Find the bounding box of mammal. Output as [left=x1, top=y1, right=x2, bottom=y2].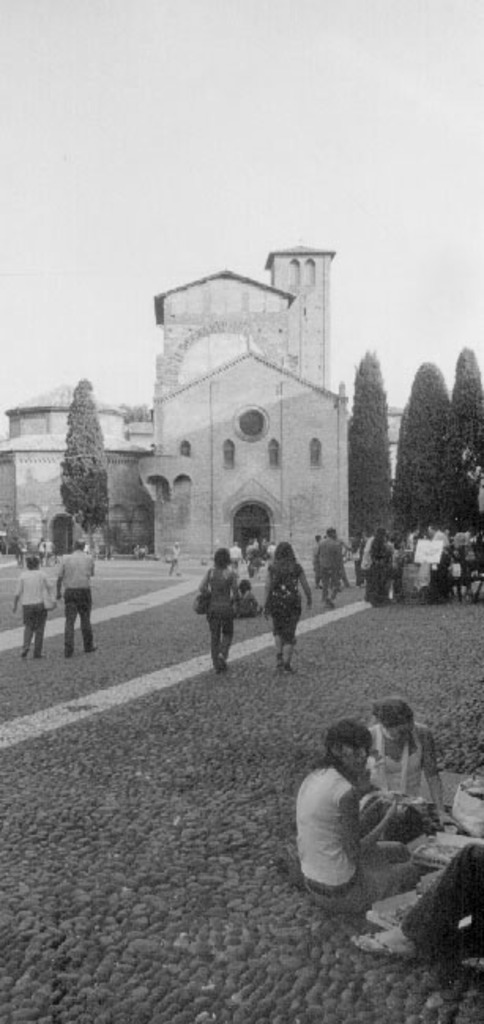
[left=246, top=553, right=255, bottom=575].
